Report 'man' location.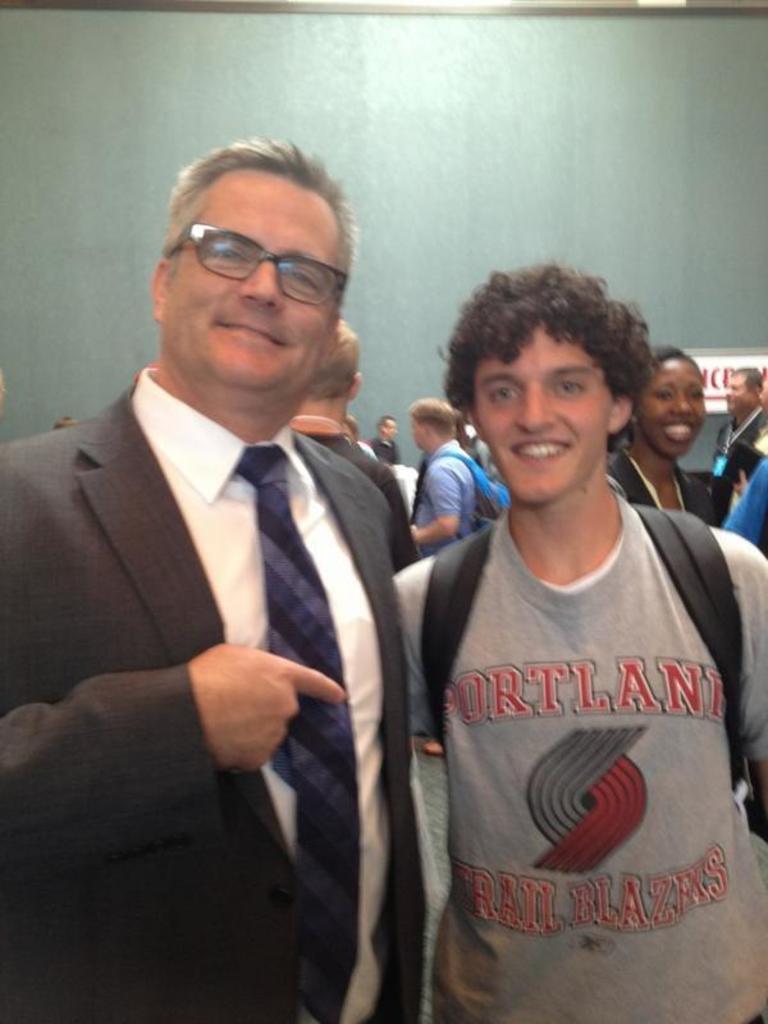
Report: <box>417,388,504,758</box>.
